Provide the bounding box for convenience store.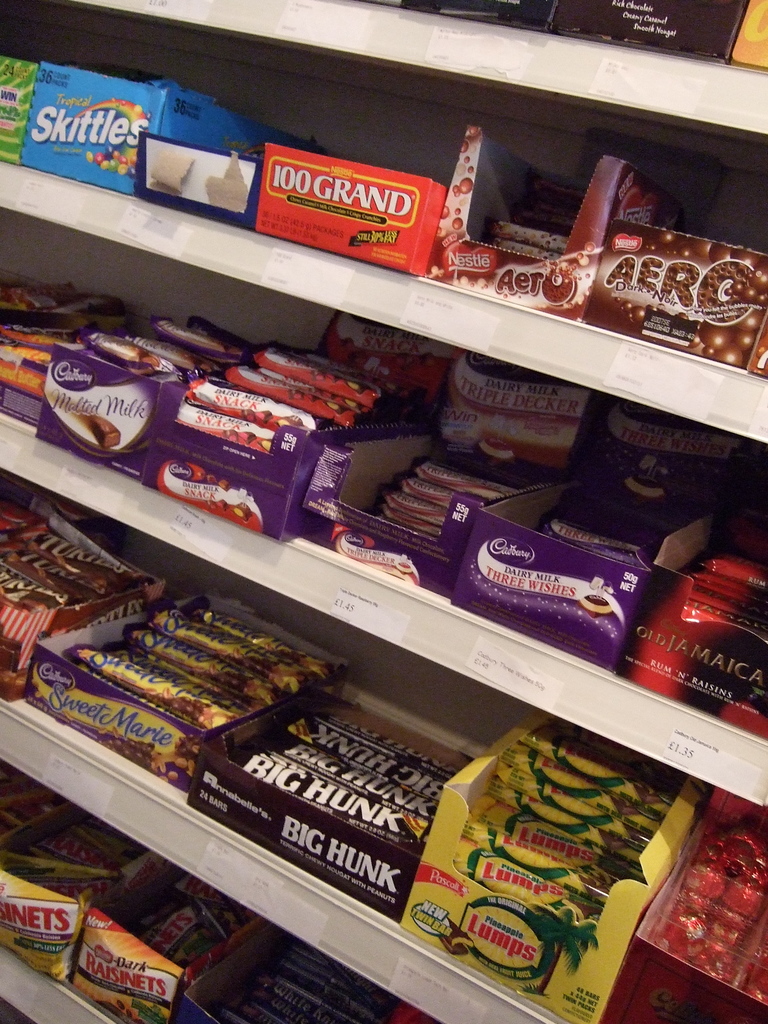
bbox(0, 3, 691, 1023).
